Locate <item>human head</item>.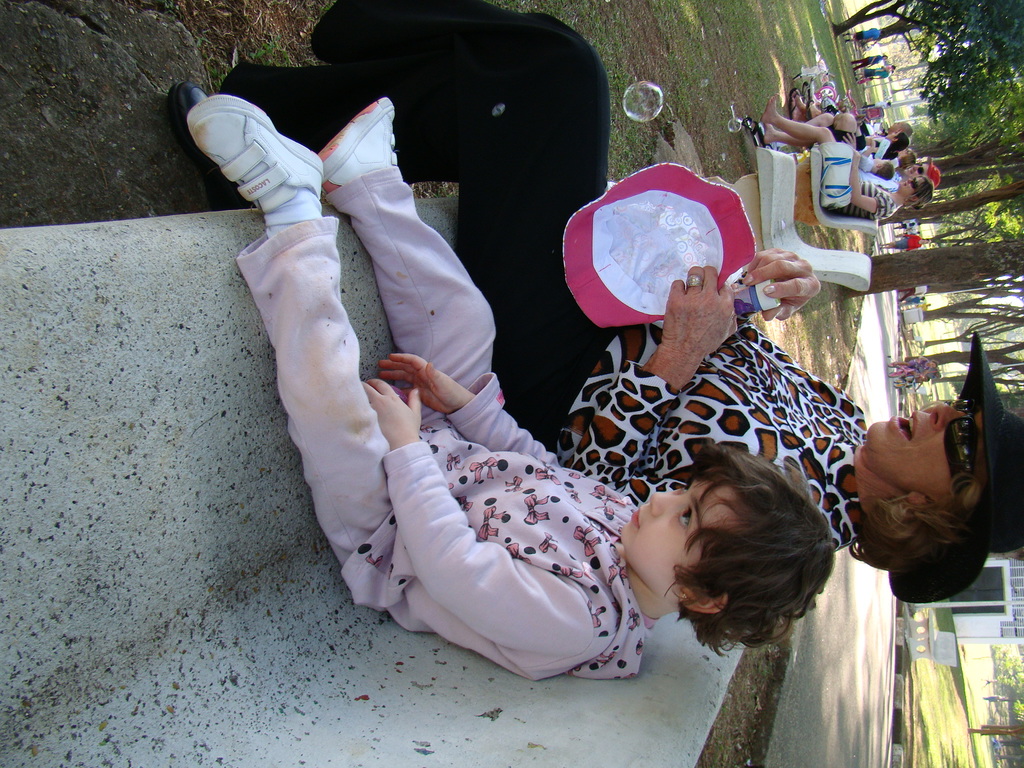
Bounding box: (887,118,915,138).
